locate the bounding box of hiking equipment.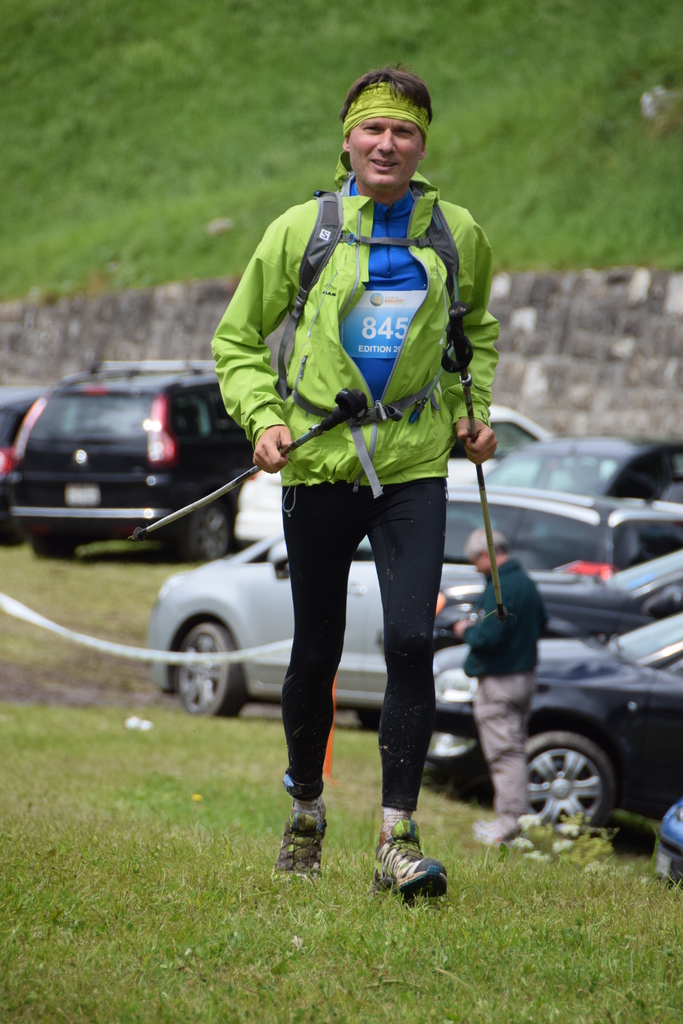
Bounding box: box=[434, 303, 515, 621].
